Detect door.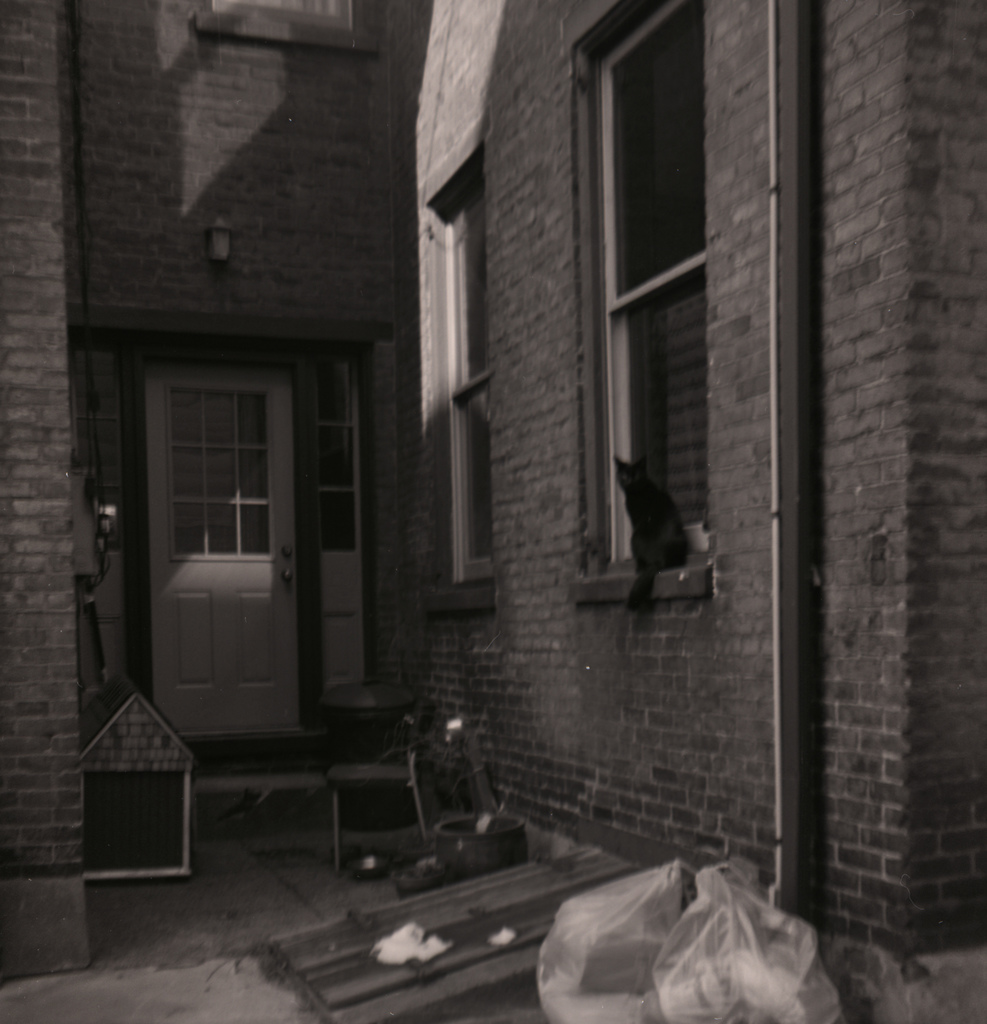
Detected at left=158, top=367, right=301, bottom=729.
